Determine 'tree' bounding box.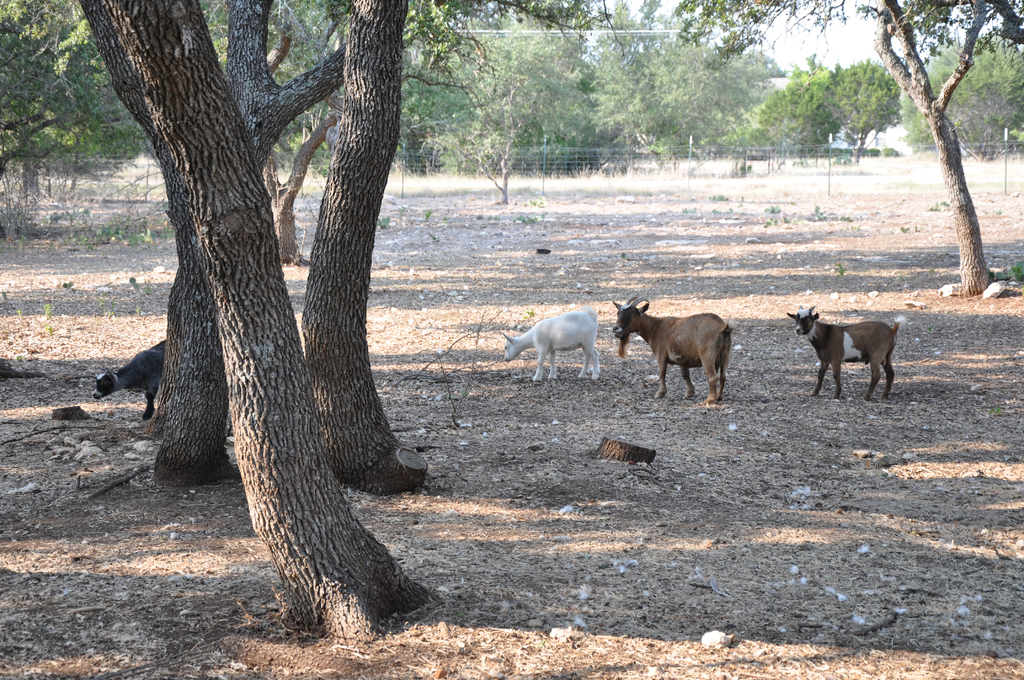
Determined: 767 59 838 143.
